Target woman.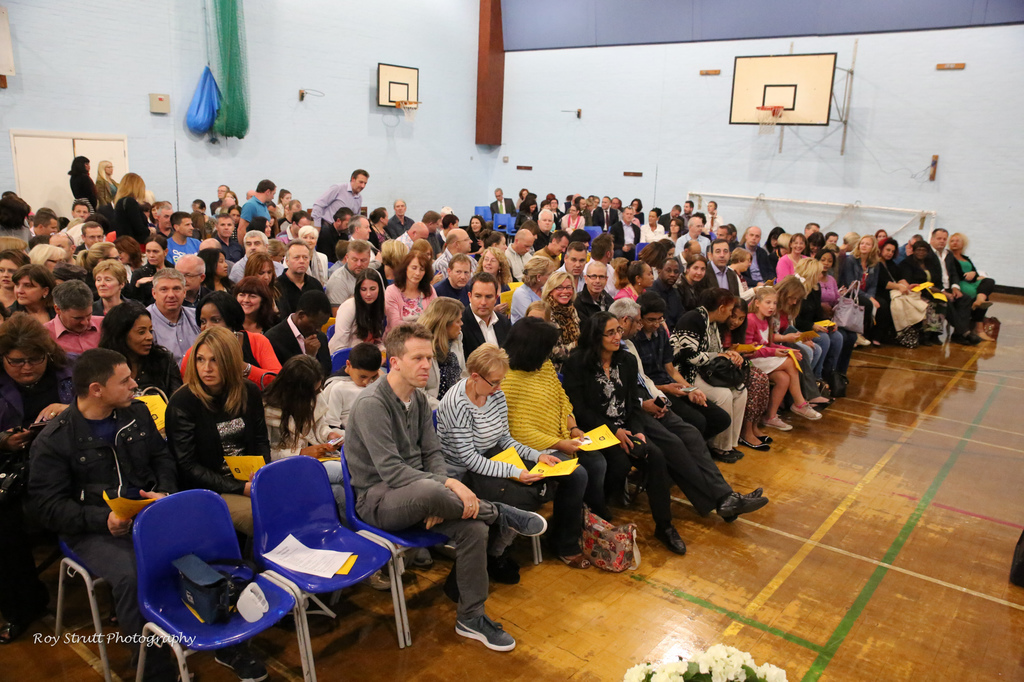
Target region: bbox(91, 259, 138, 315).
